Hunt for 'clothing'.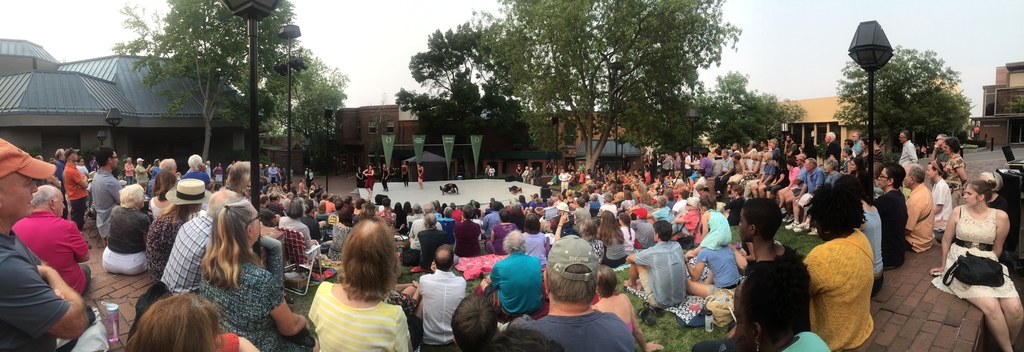
Hunted down at (934,205,1018,300).
